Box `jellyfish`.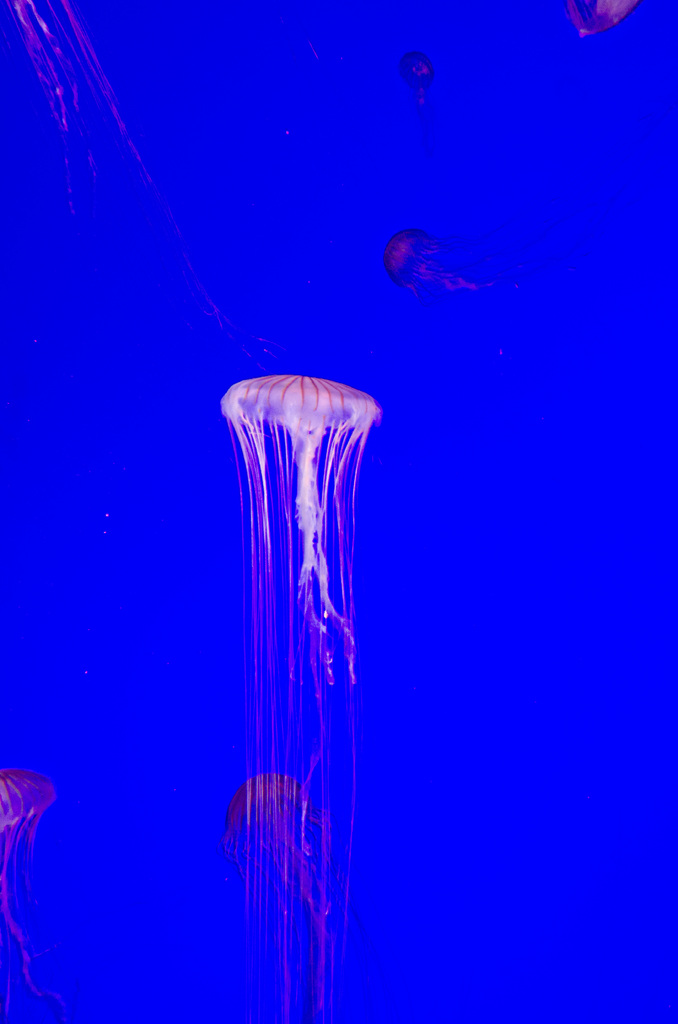
[220,779,347,1022].
